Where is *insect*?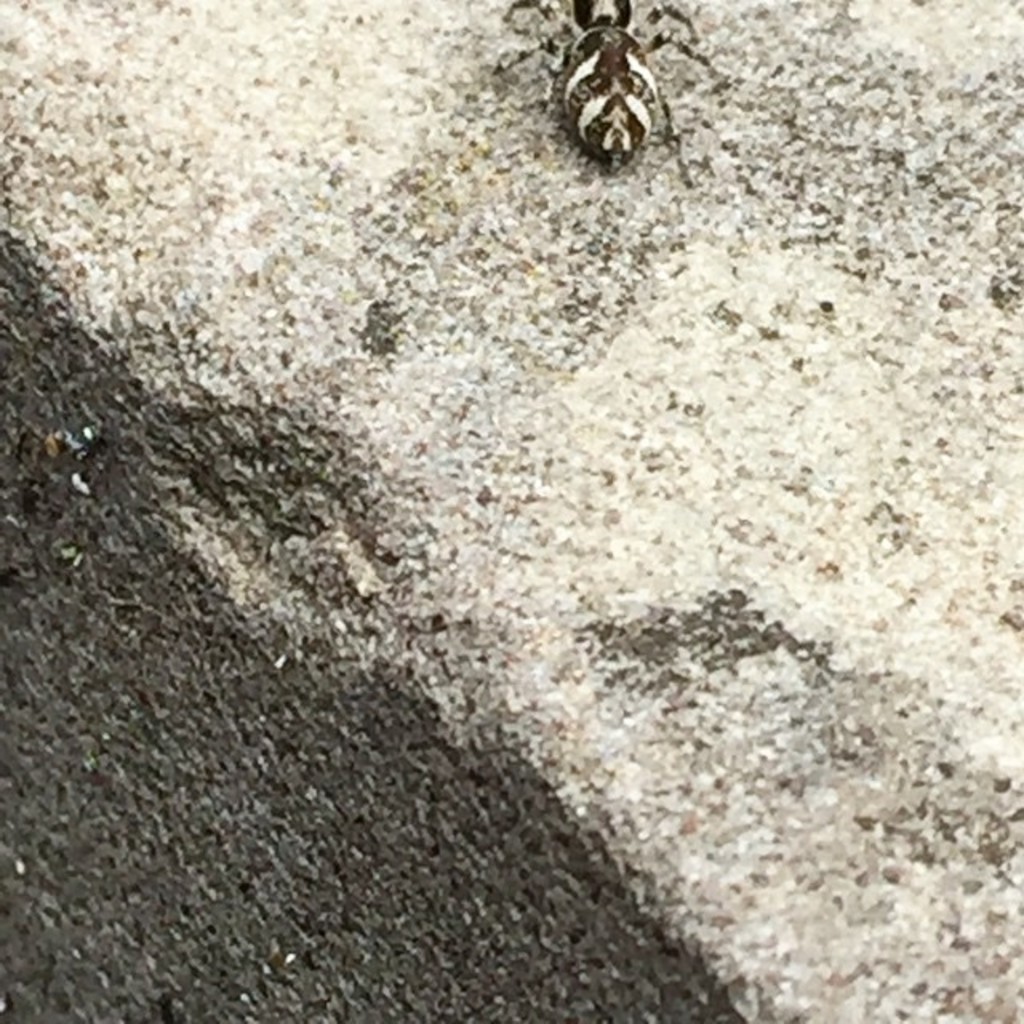
<bbox>496, 0, 710, 176</bbox>.
